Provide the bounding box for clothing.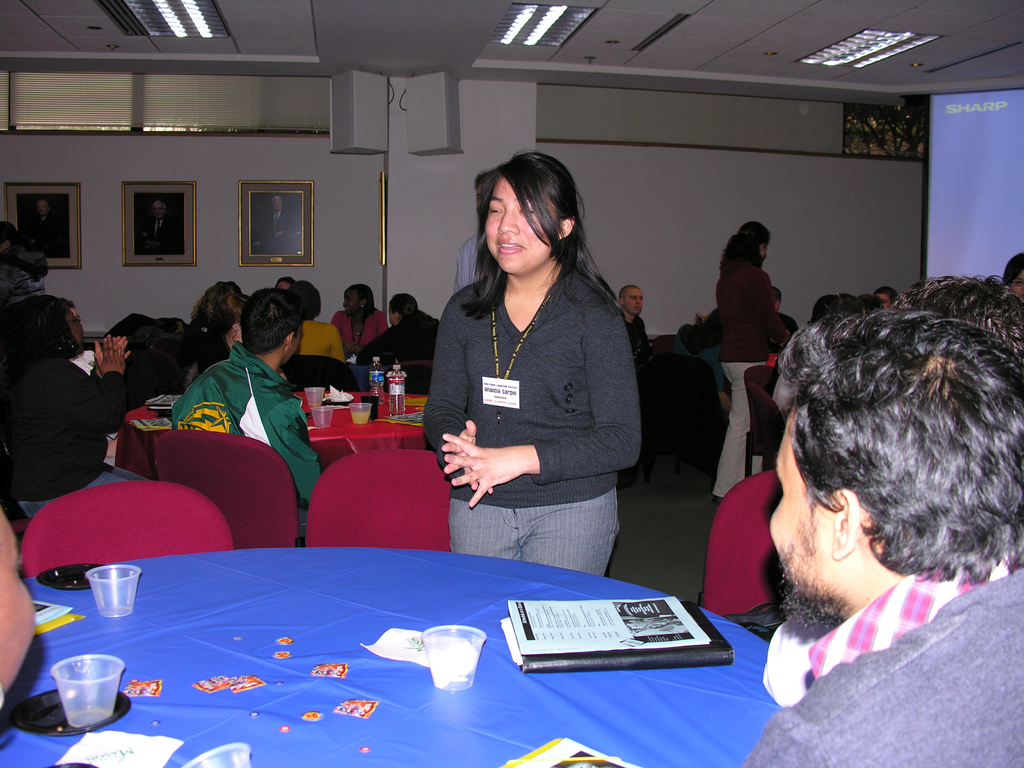
detection(770, 330, 807, 406).
